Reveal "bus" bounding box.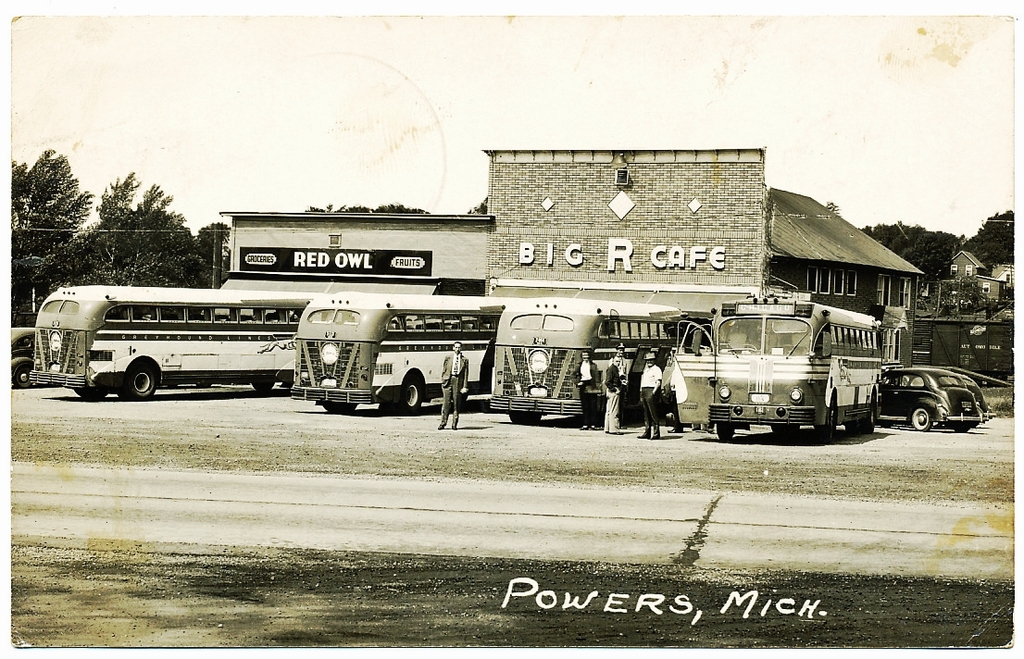
Revealed: x1=30 y1=287 x2=324 y2=397.
